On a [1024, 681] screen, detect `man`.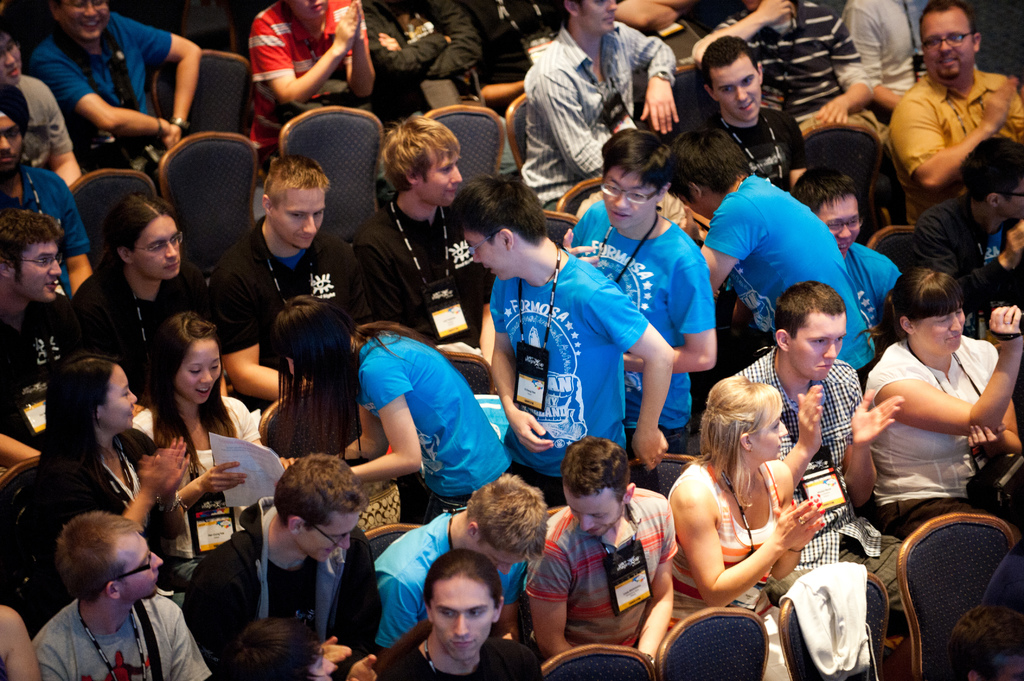
box(465, 188, 679, 513).
